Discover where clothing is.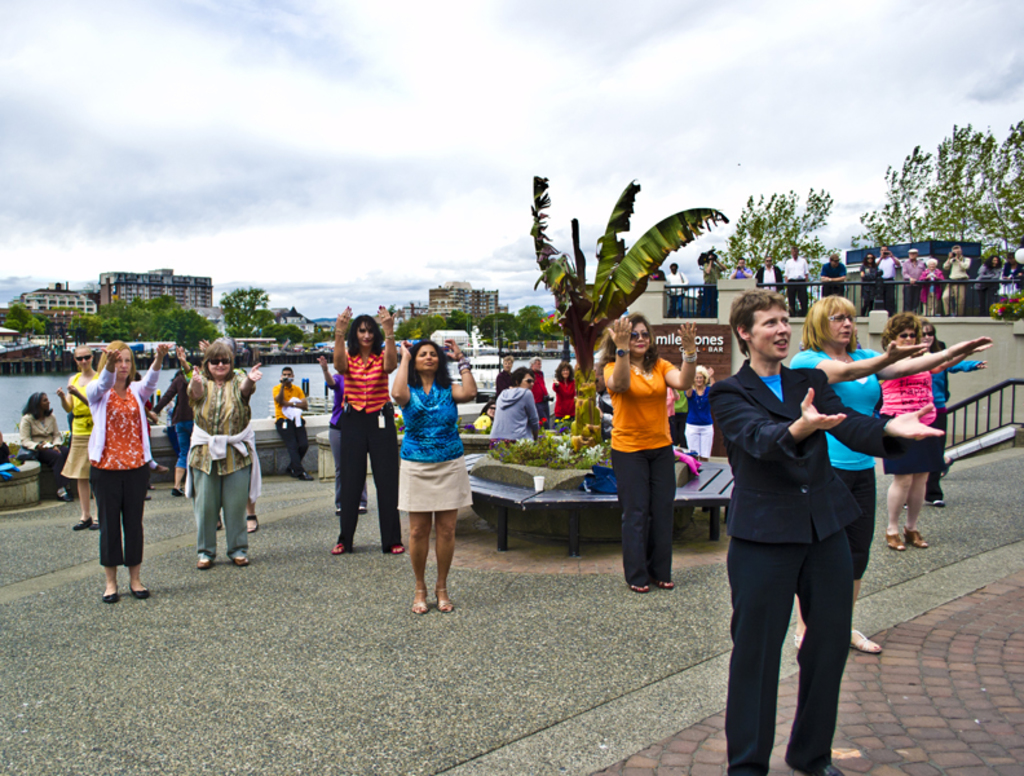
Discovered at x1=528, y1=376, x2=546, y2=428.
